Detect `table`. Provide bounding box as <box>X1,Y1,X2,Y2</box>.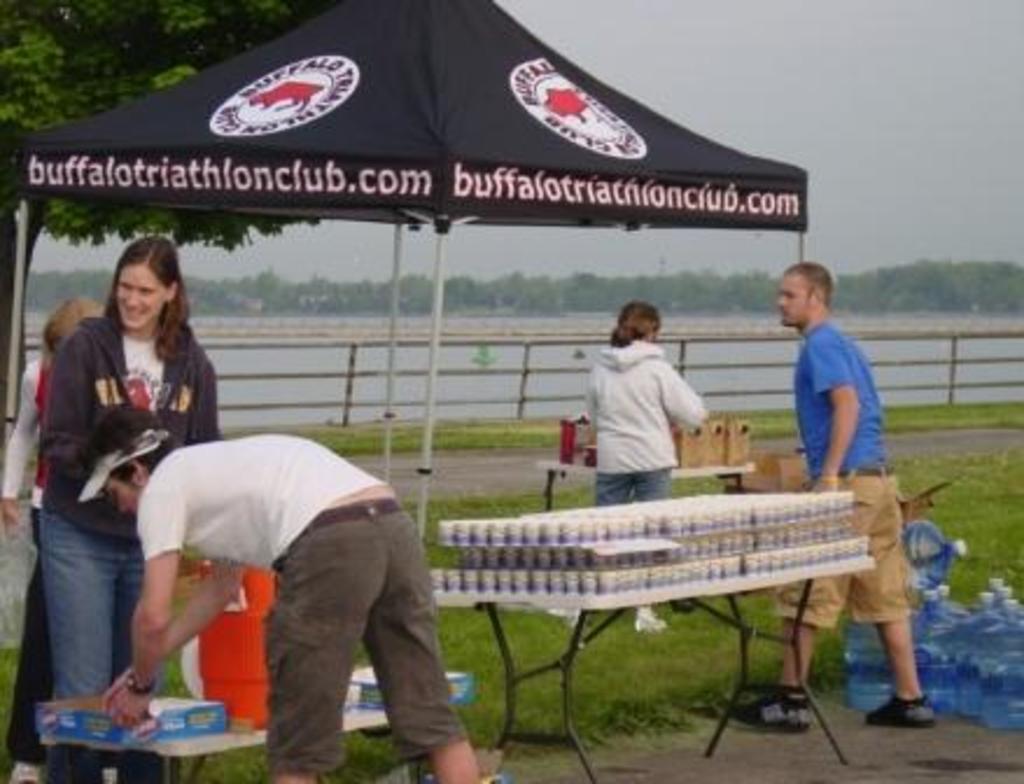
<box>30,728,271,782</box>.
